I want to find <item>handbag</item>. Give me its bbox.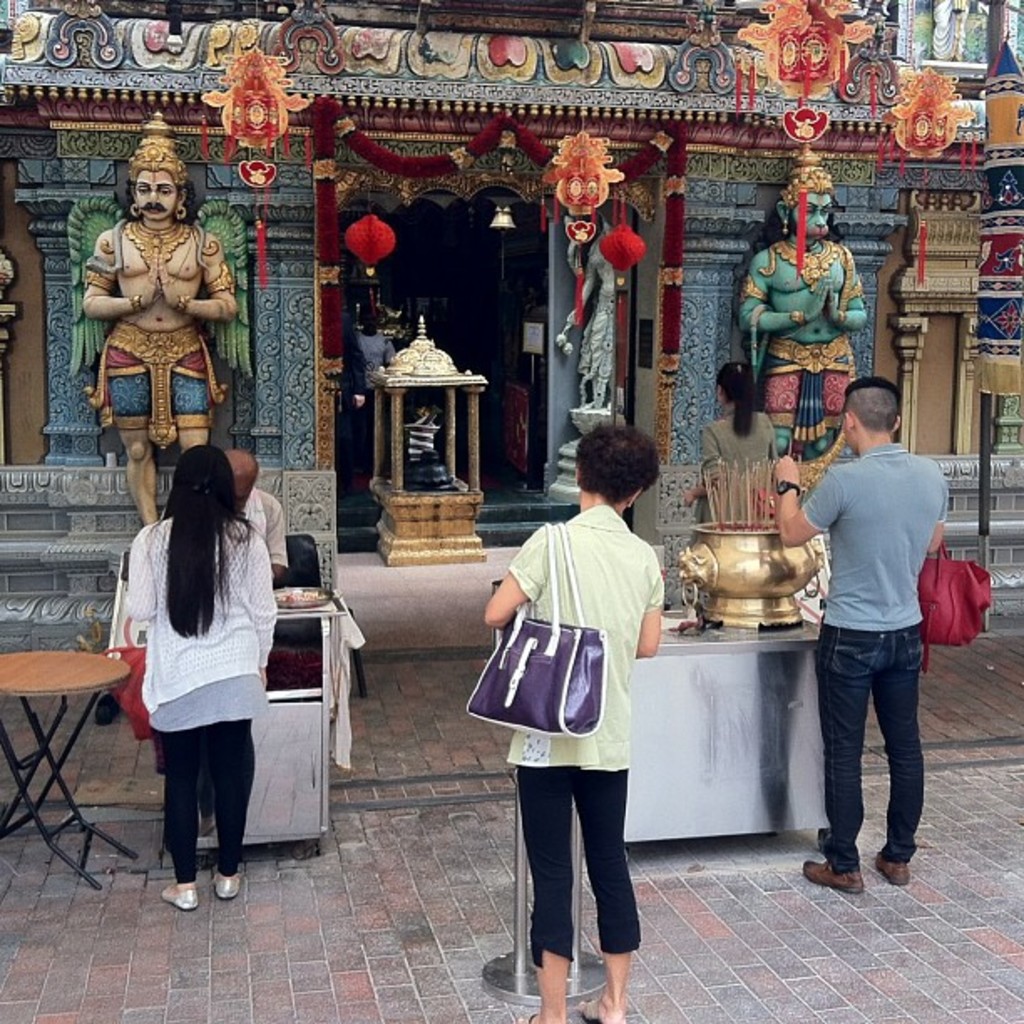
914/547/997/651.
